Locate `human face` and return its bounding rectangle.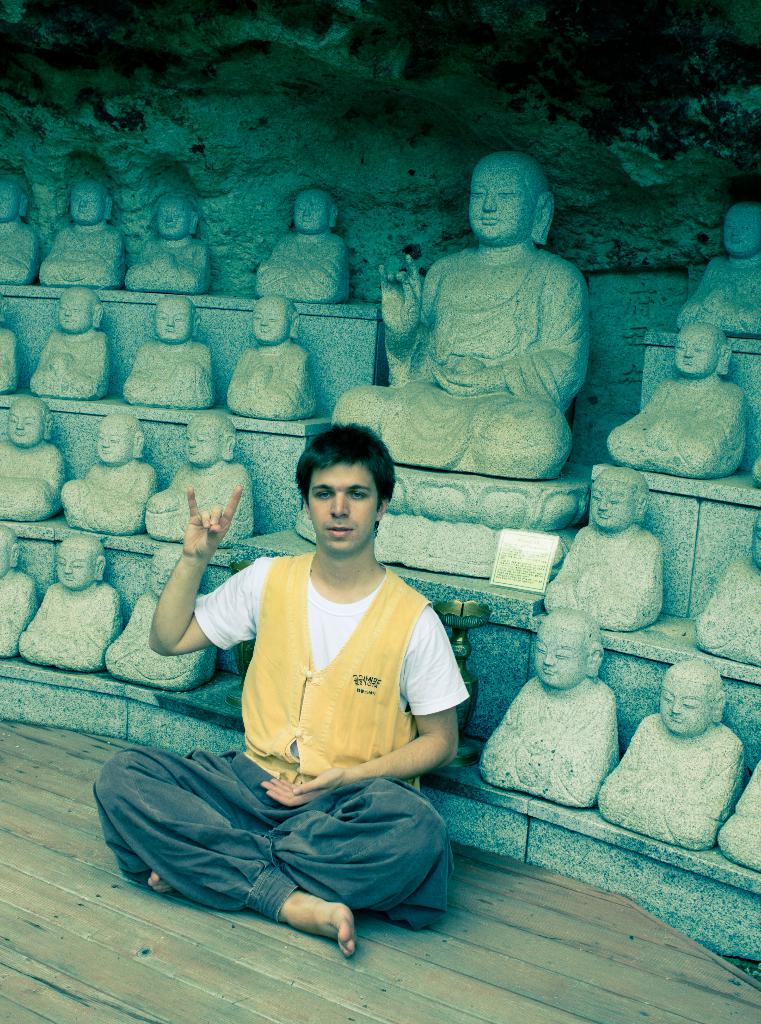
<box>291,193,326,230</box>.
